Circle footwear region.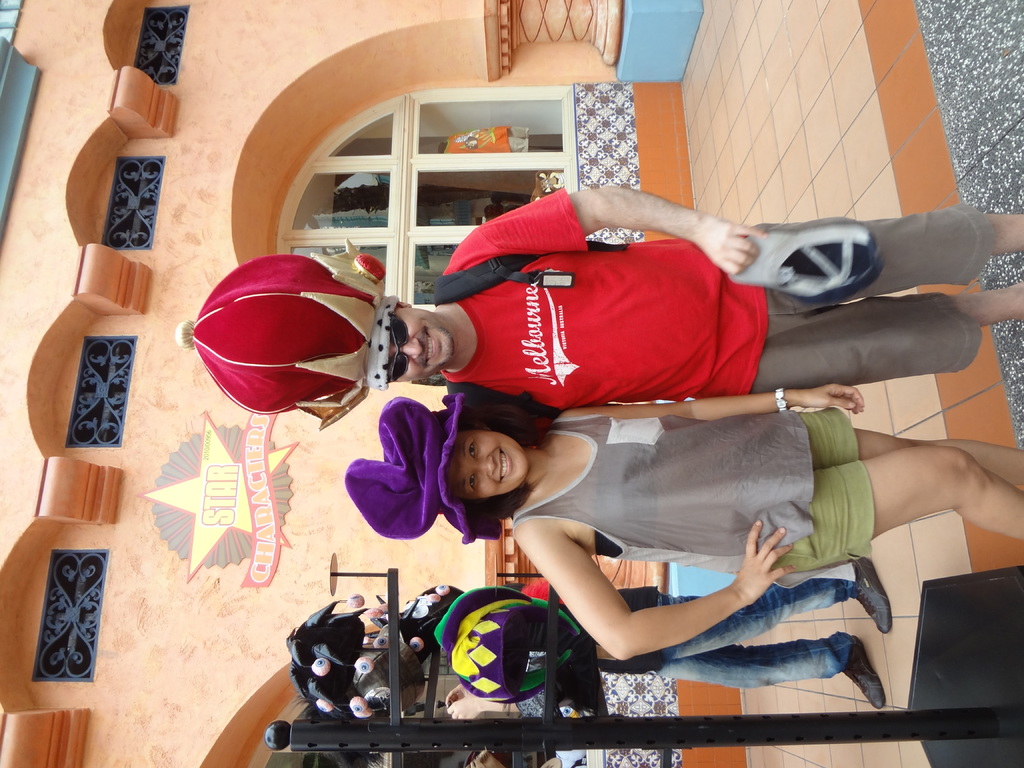
Region: l=844, t=554, r=892, b=633.
